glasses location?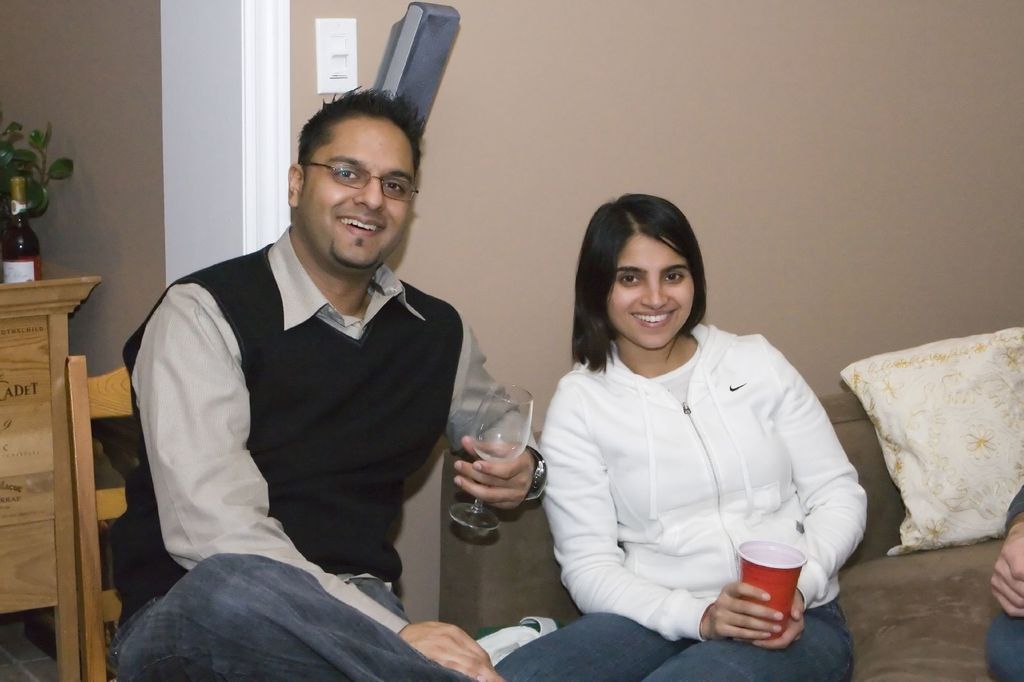
(298, 158, 420, 205)
